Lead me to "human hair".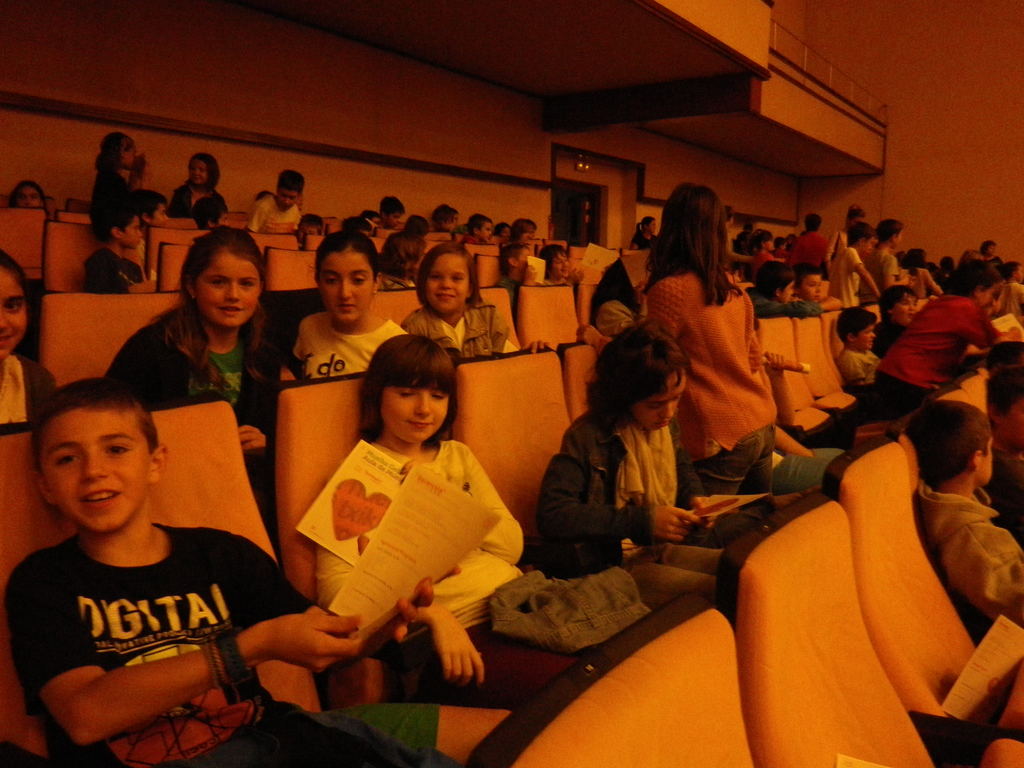
Lead to 92, 196, 140, 239.
